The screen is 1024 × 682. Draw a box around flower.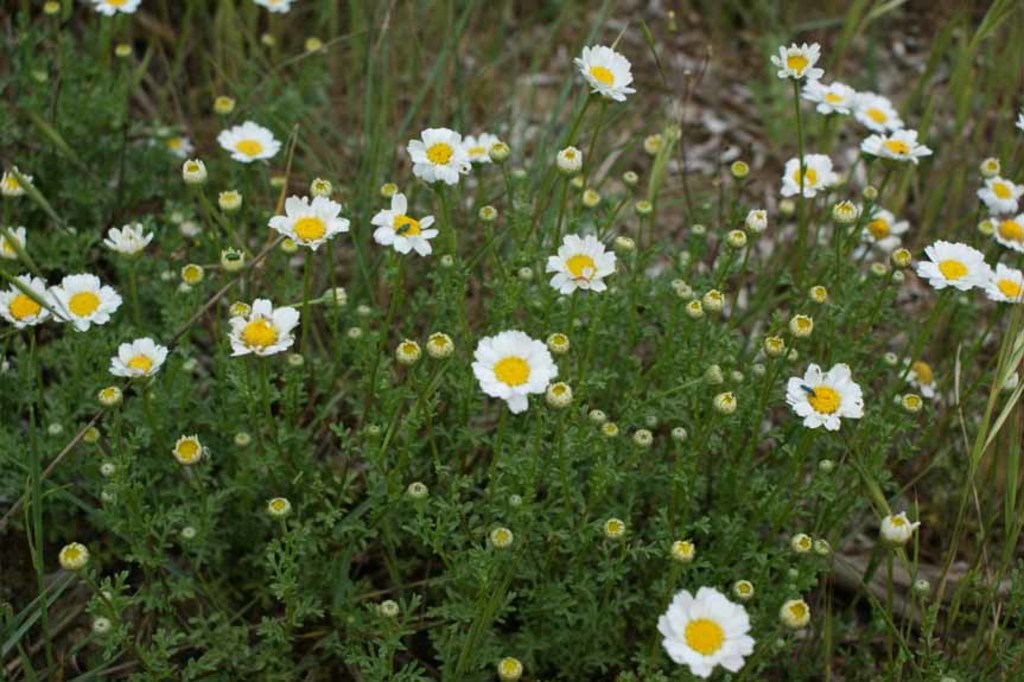
<box>477,203,501,224</box>.
